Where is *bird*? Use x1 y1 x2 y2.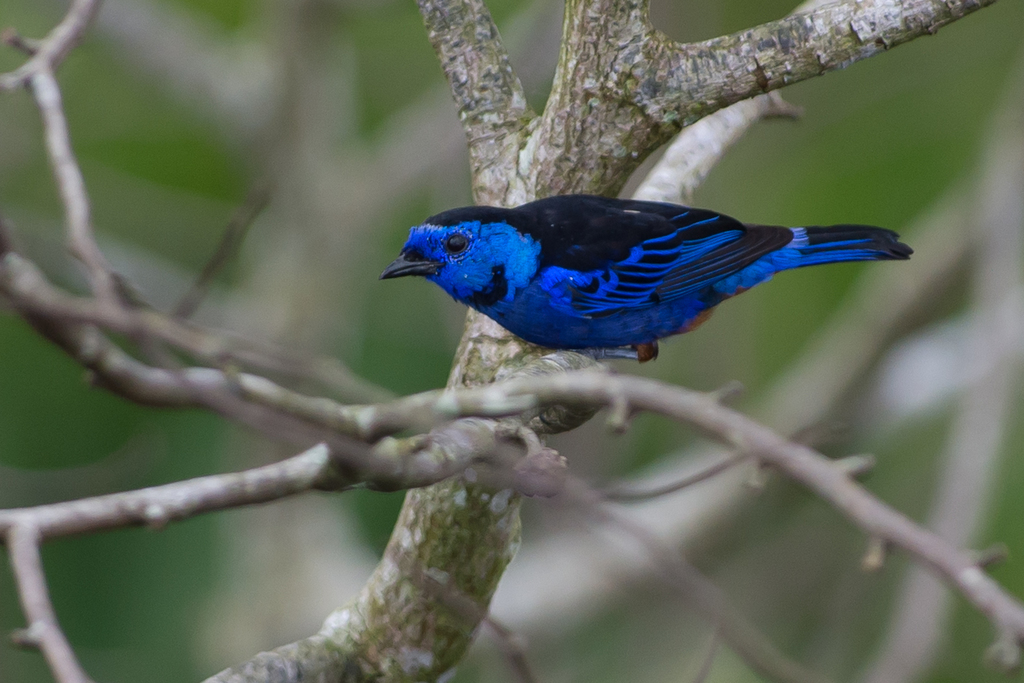
342 177 925 377.
